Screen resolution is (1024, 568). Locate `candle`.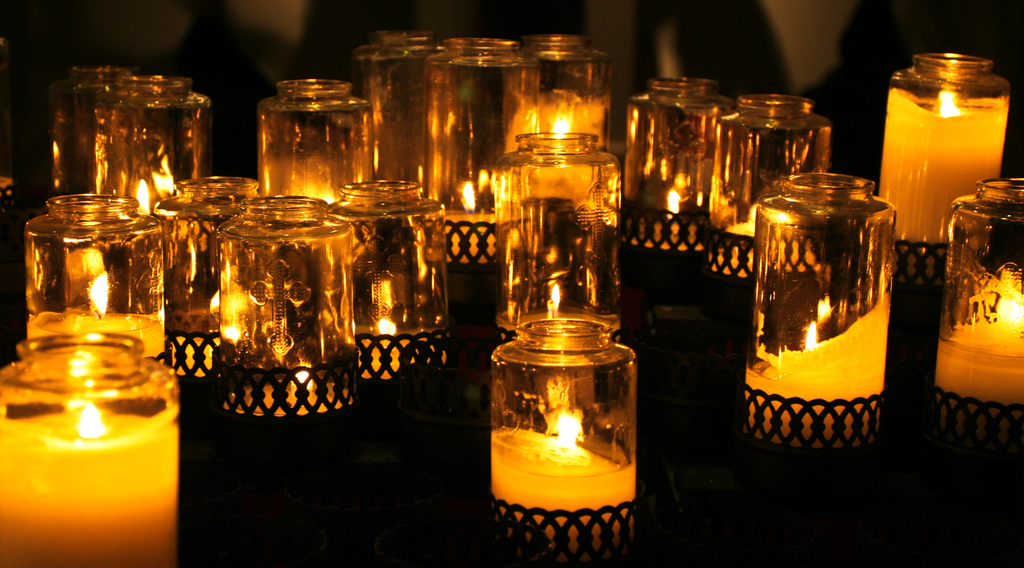
<region>922, 245, 1023, 426</region>.
